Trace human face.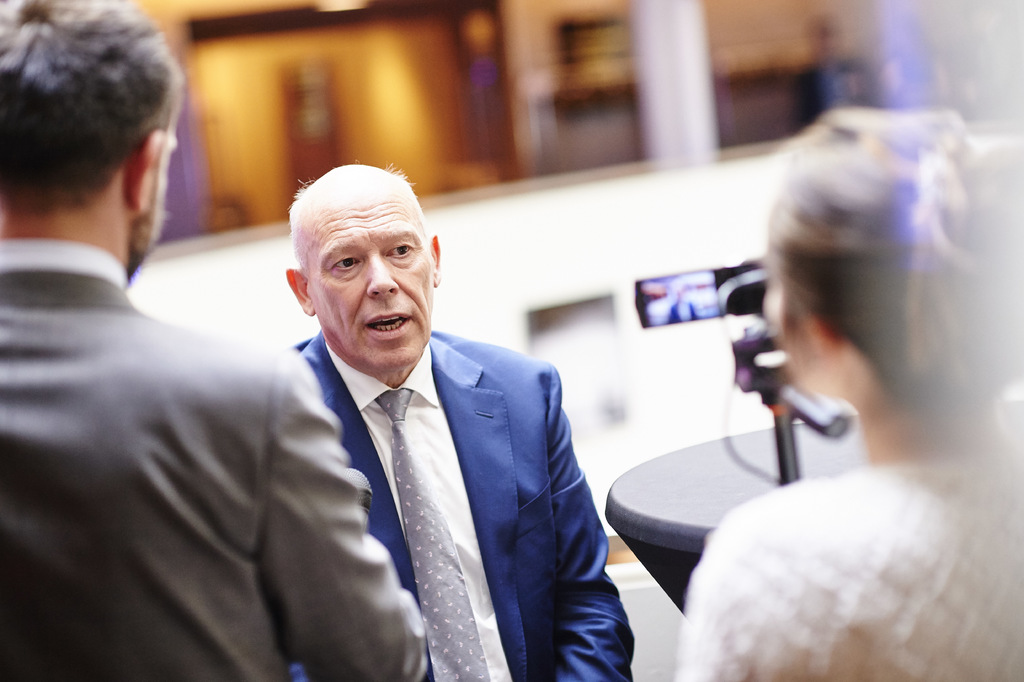
Traced to detection(305, 176, 431, 370).
